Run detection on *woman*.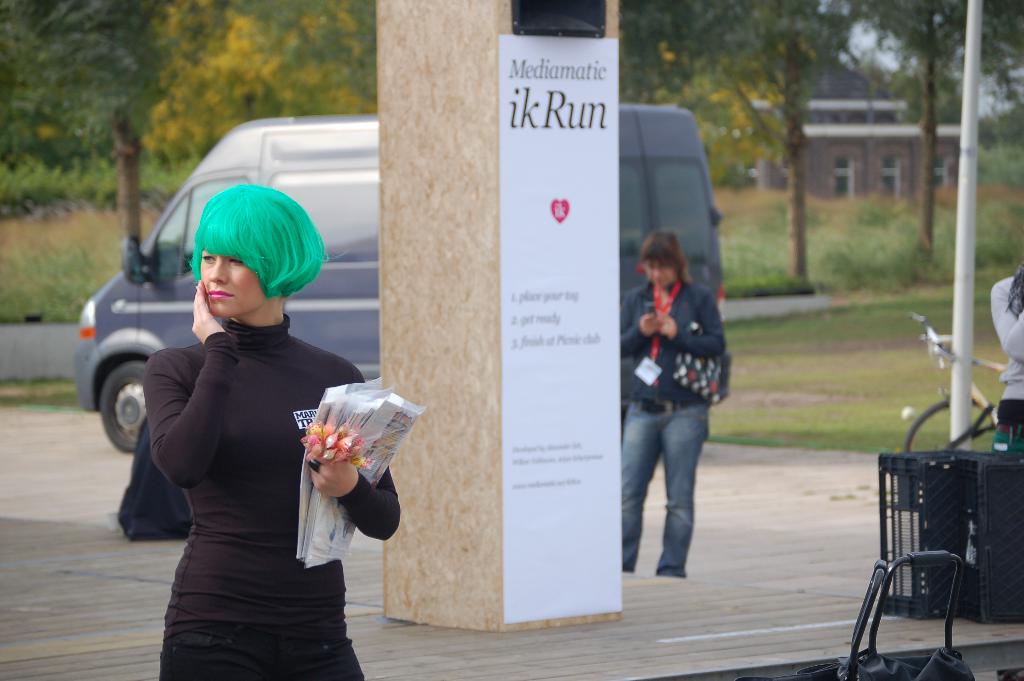
Result: [141, 184, 405, 680].
